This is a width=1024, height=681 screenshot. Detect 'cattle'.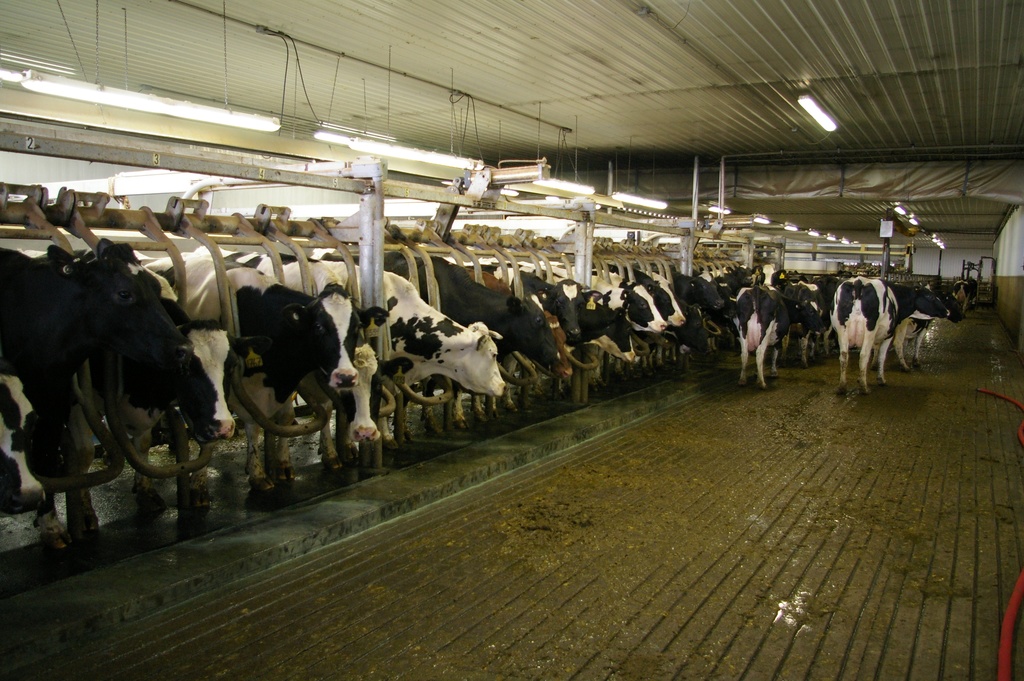
Rect(563, 270, 639, 400).
